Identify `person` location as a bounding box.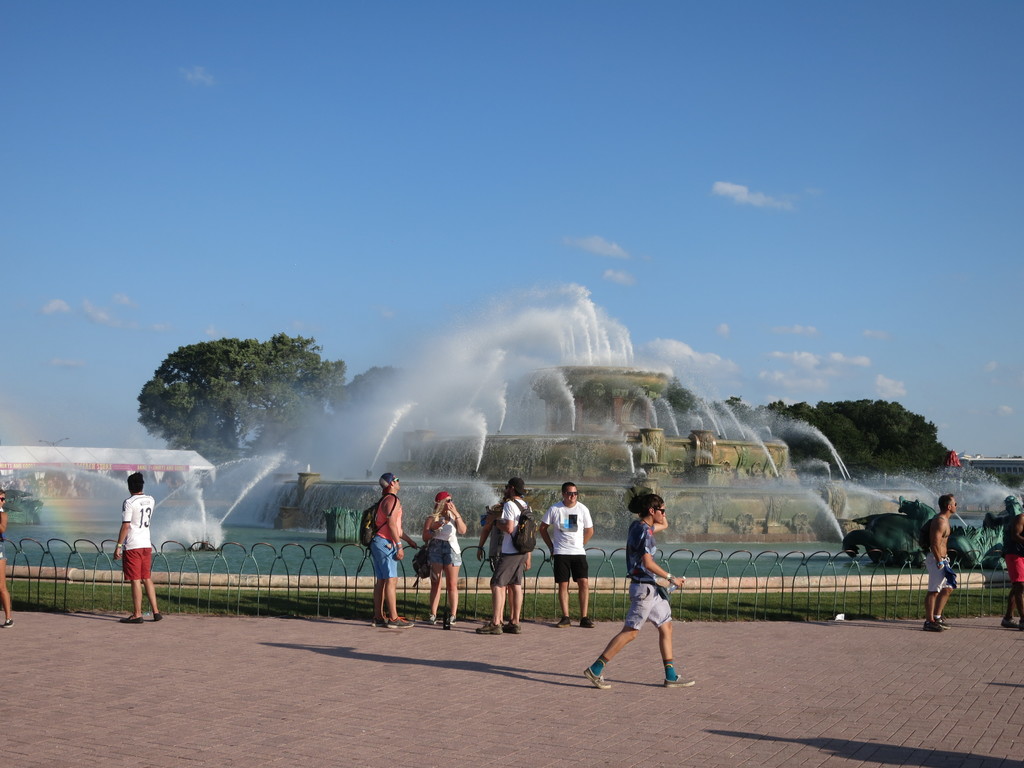
586 488 692 692.
